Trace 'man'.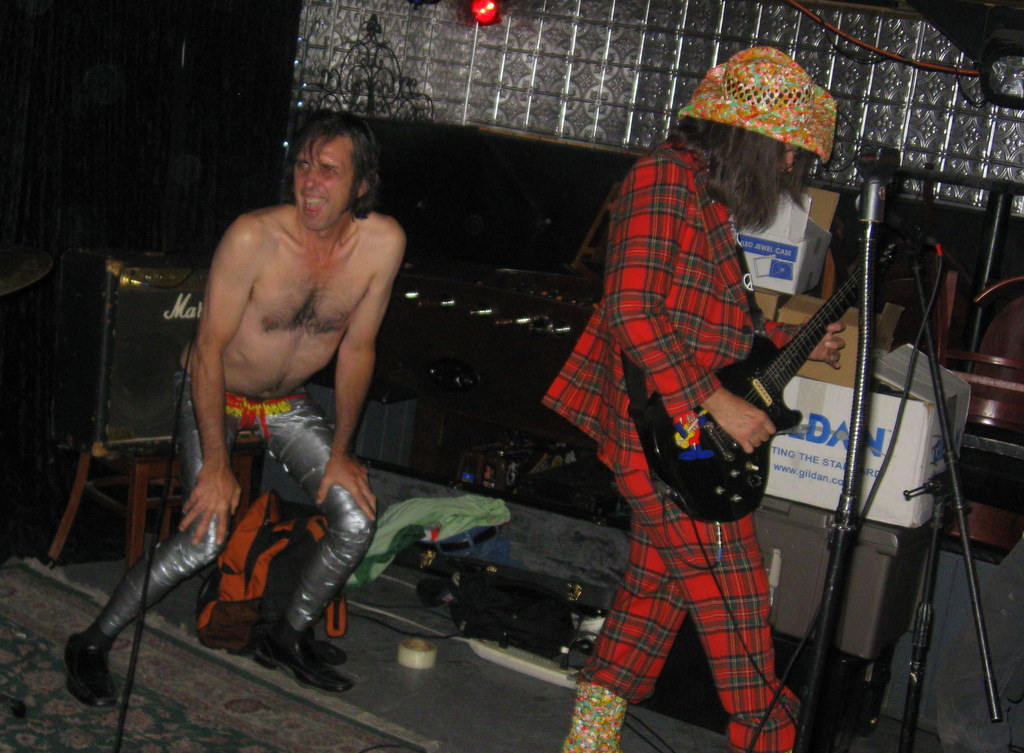
Traced to Rect(119, 170, 417, 673).
